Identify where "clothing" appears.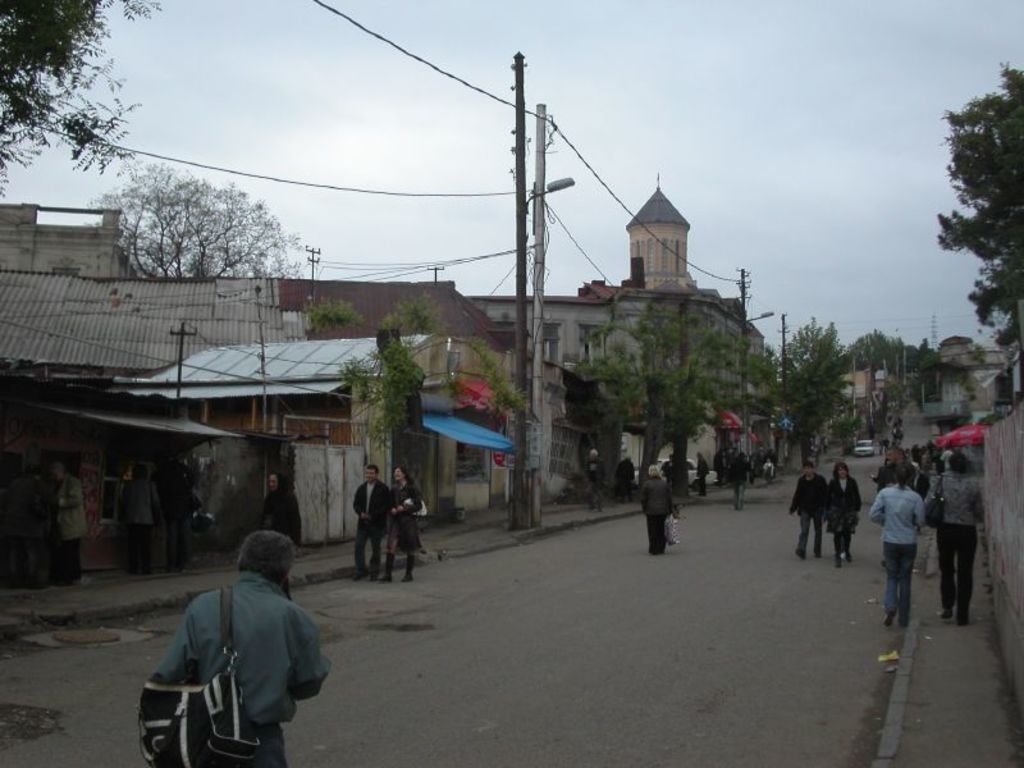
Appears at x1=932 y1=471 x2=975 y2=529.
